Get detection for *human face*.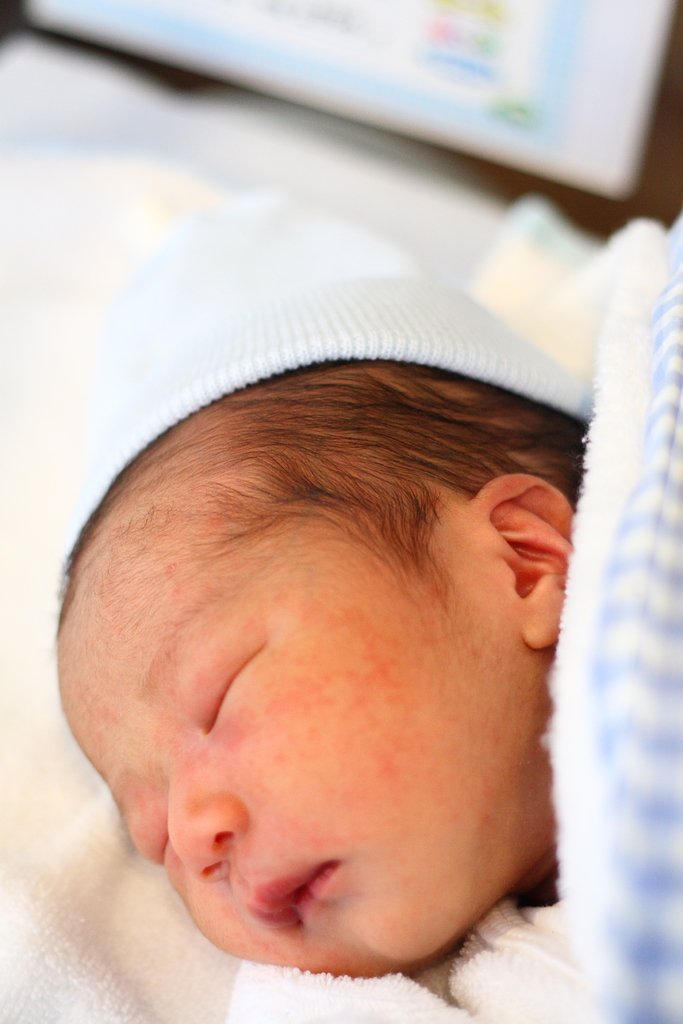
Detection: box(54, 492, 482, 973).
